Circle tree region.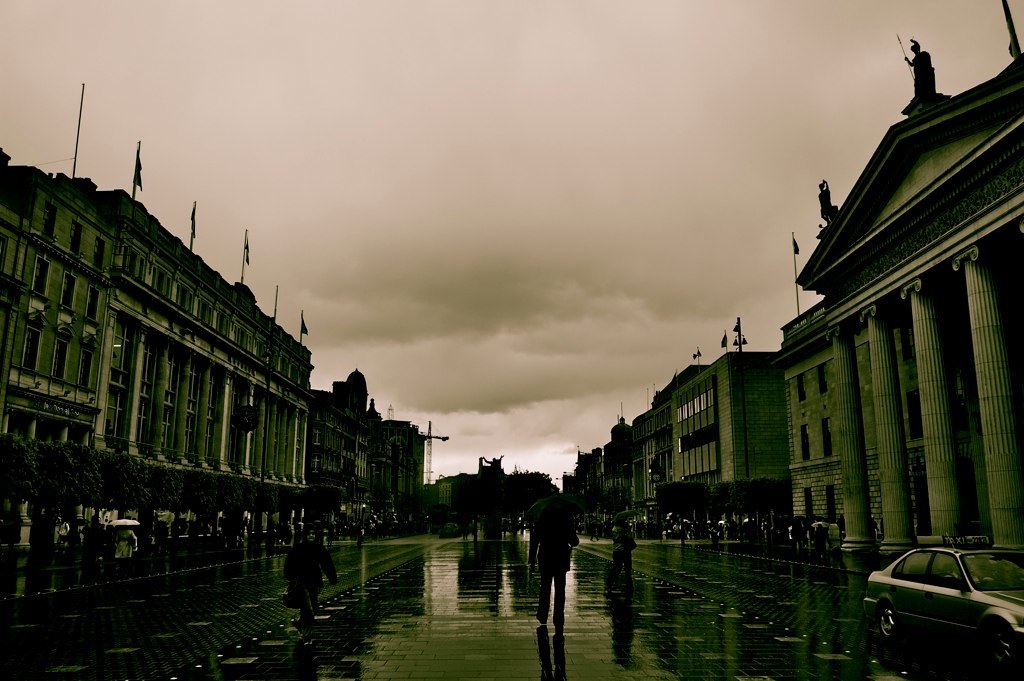
Region: [x1=0, y1=445, x2=139, y2=537].
